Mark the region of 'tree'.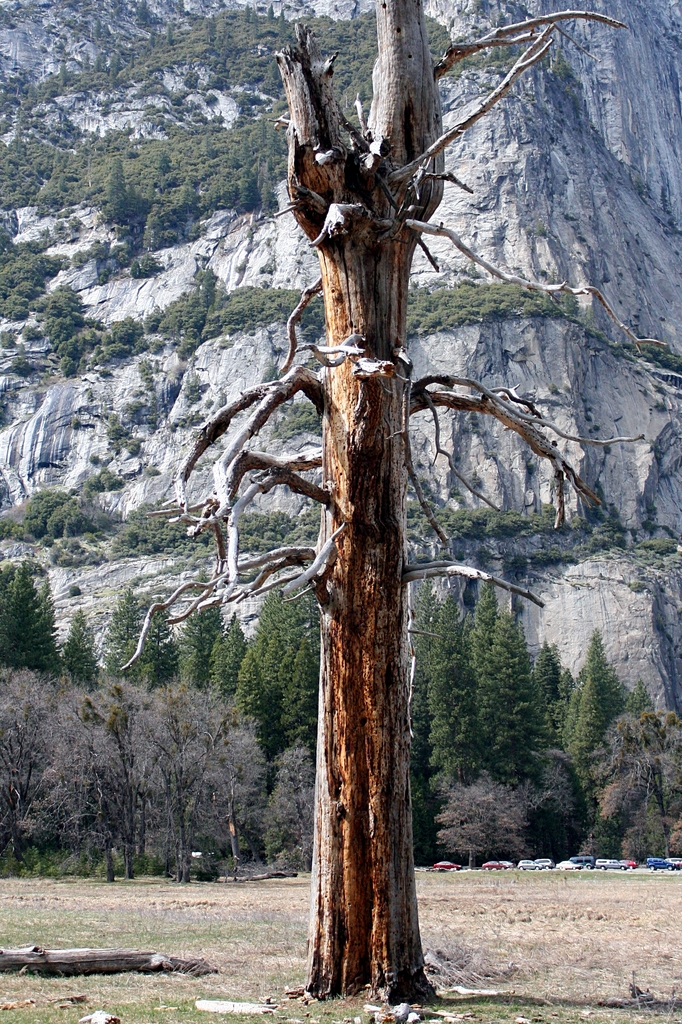
Region: [x1=0, y1=564, x2=58, y2=699].
